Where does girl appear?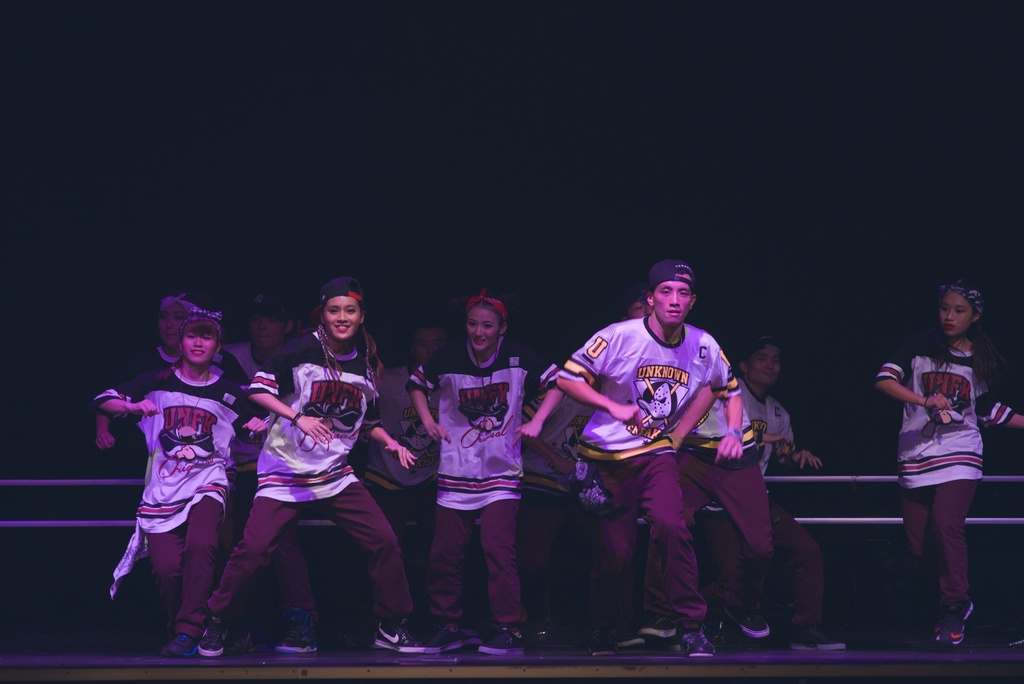
Appears at region(197, 275, 417, 669).
